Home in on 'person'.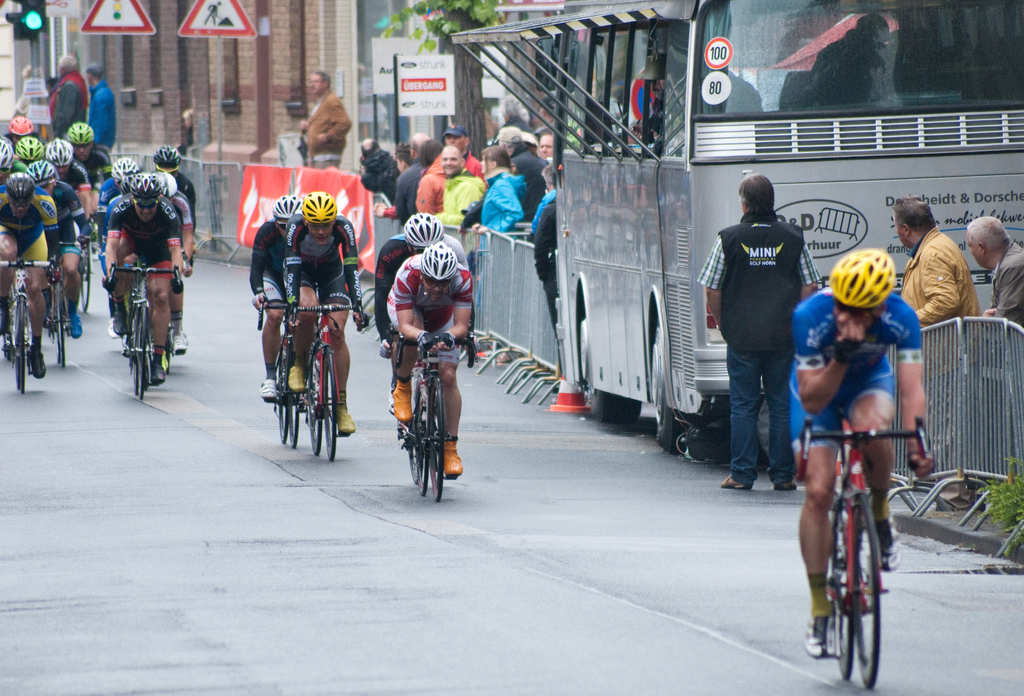
Homed in at rect(695, 170, 822, 490).
